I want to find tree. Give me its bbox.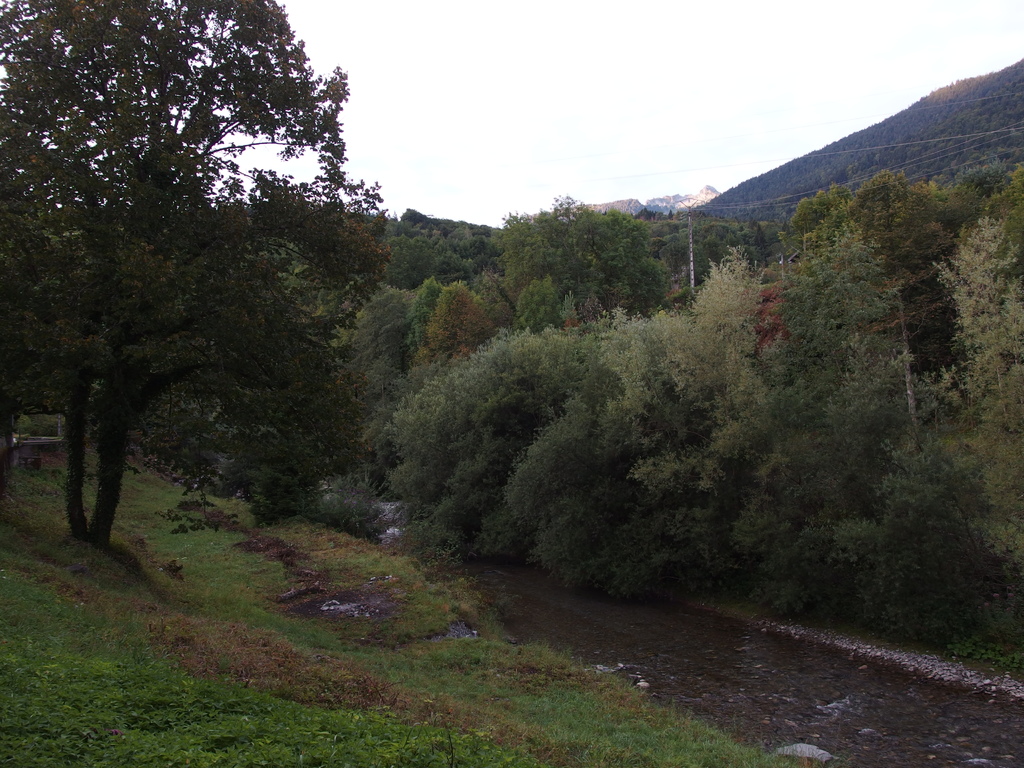
crop(499, 195, 675, 325).
